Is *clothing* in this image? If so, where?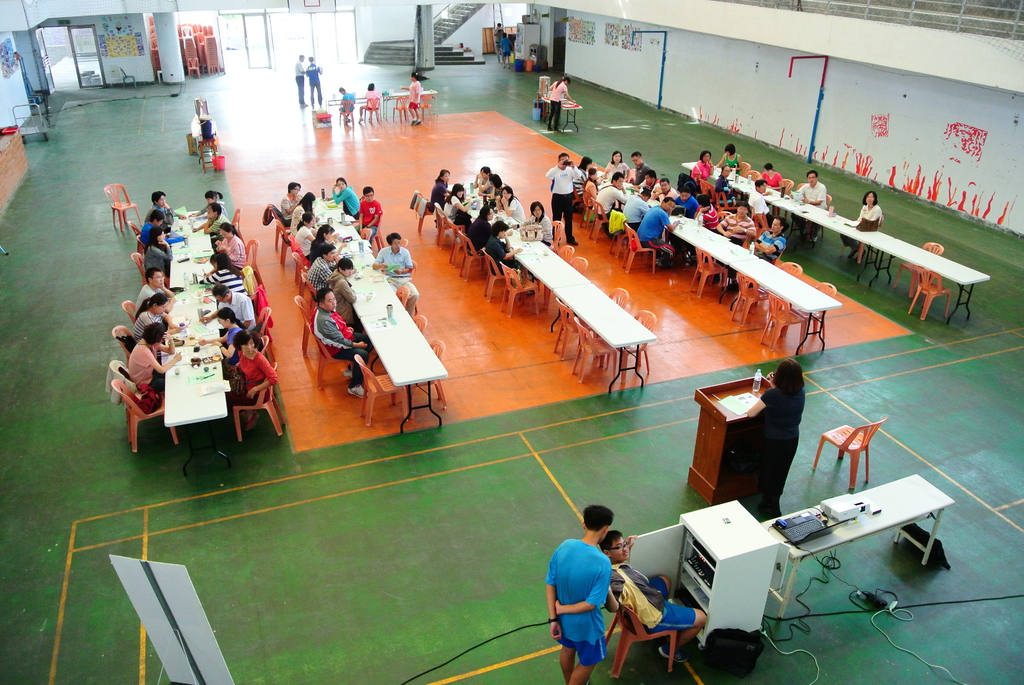
Yes, at x1=623 y1=191 x2=650 y2=229.
